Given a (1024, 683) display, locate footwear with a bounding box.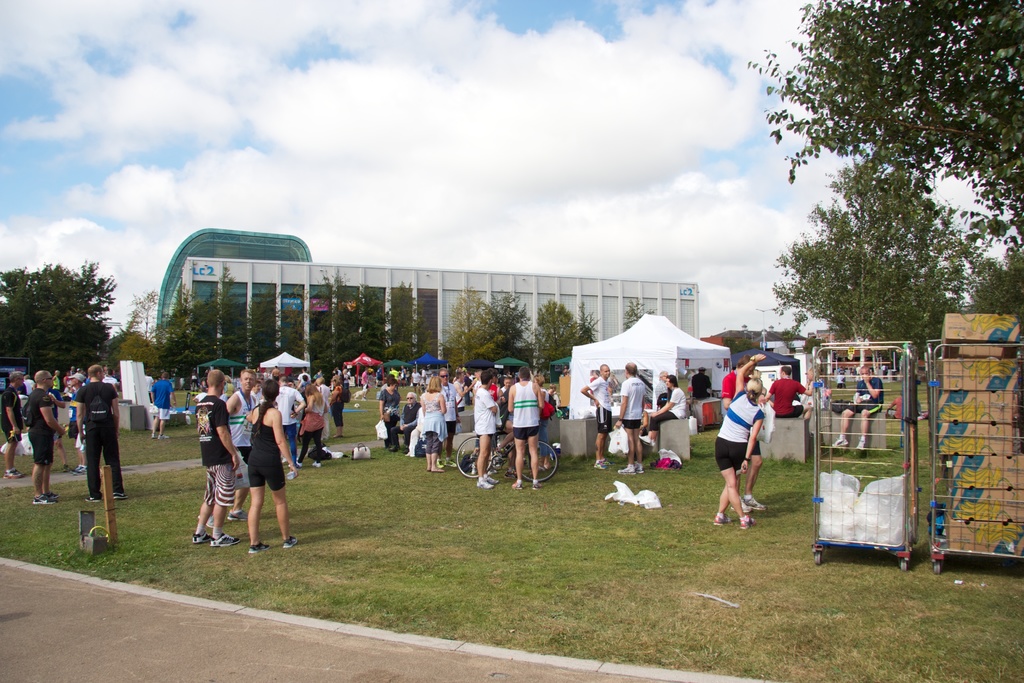
Located: (475, 479, 495, 488).
